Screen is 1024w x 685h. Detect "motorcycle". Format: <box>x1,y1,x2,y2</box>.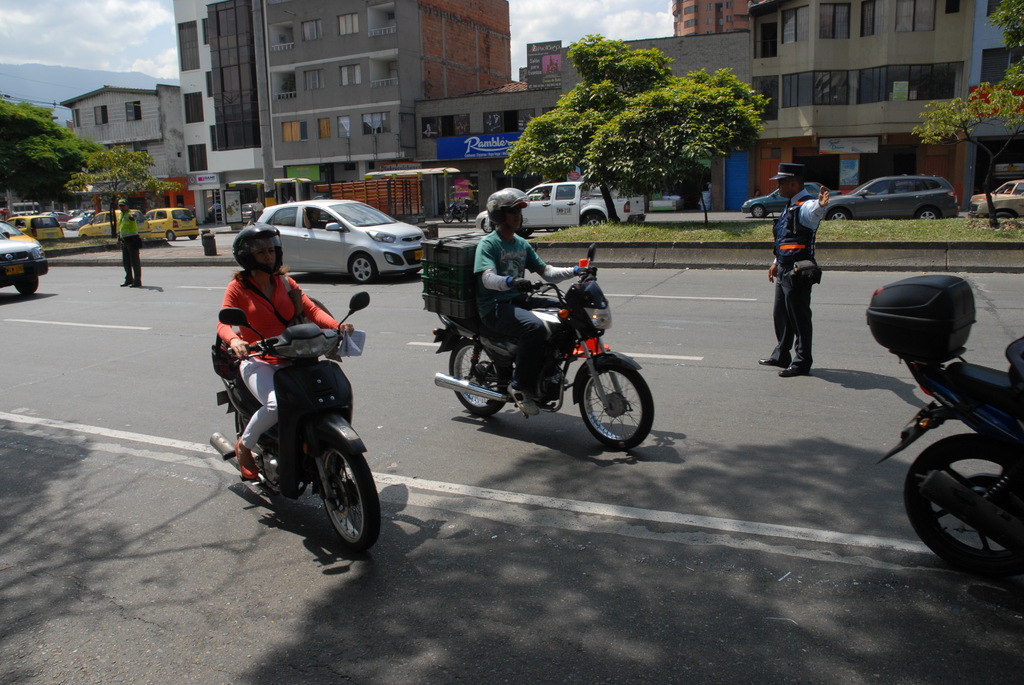
<box>428,244,659,452</box>.
